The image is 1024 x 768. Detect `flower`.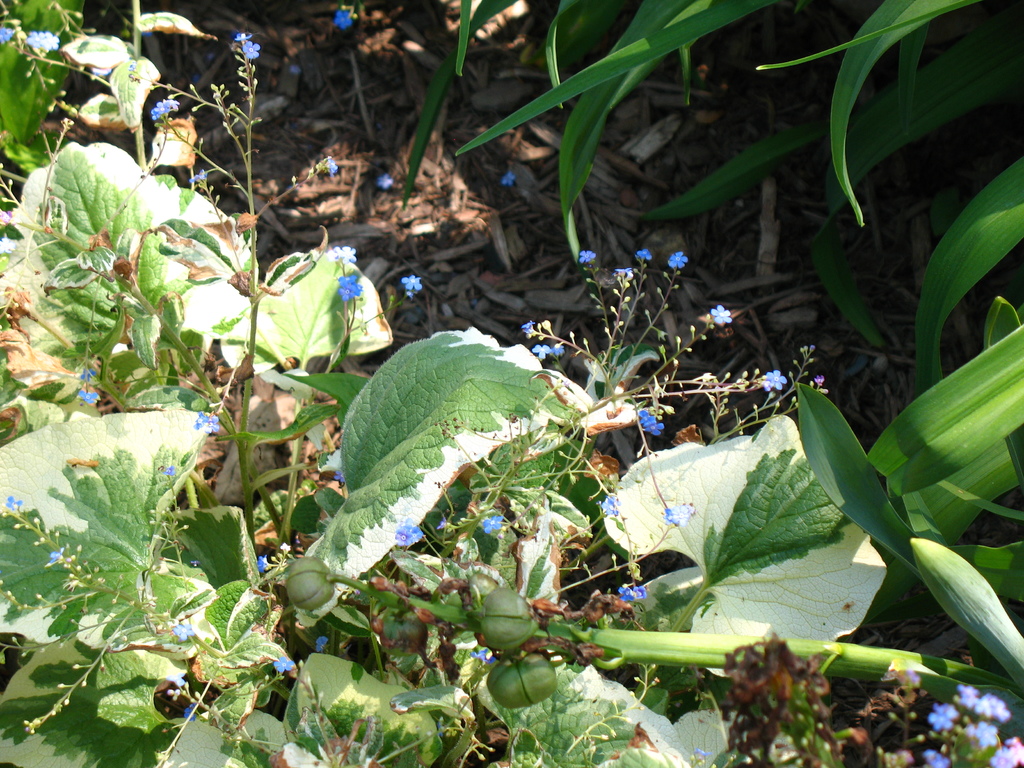
Detection: <region>602, 497, 620, 518</region>.
